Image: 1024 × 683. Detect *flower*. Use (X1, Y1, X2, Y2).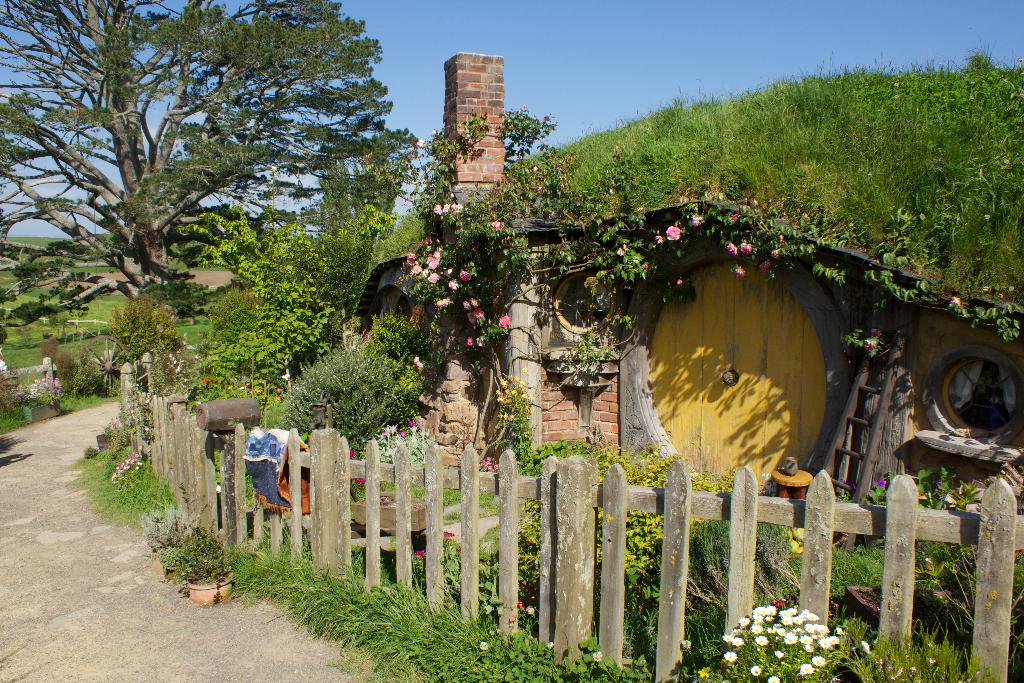
(701, 668, 713, 680).
